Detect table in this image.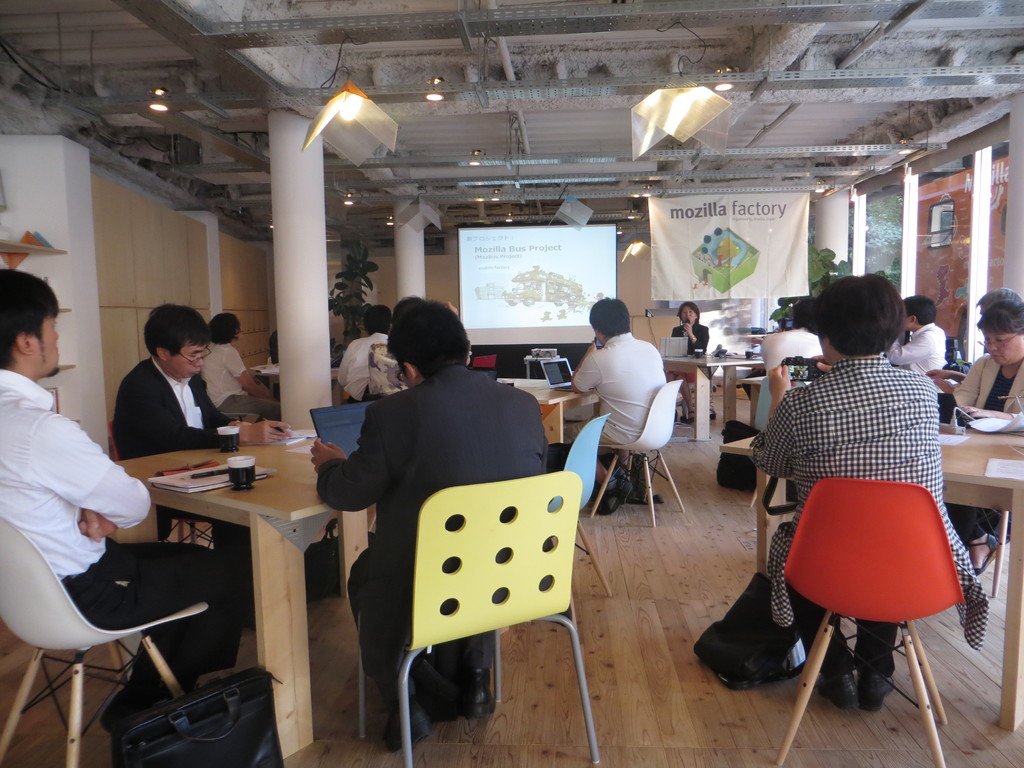
Detection: (left=126, top=407, right=377, bottom=717).
